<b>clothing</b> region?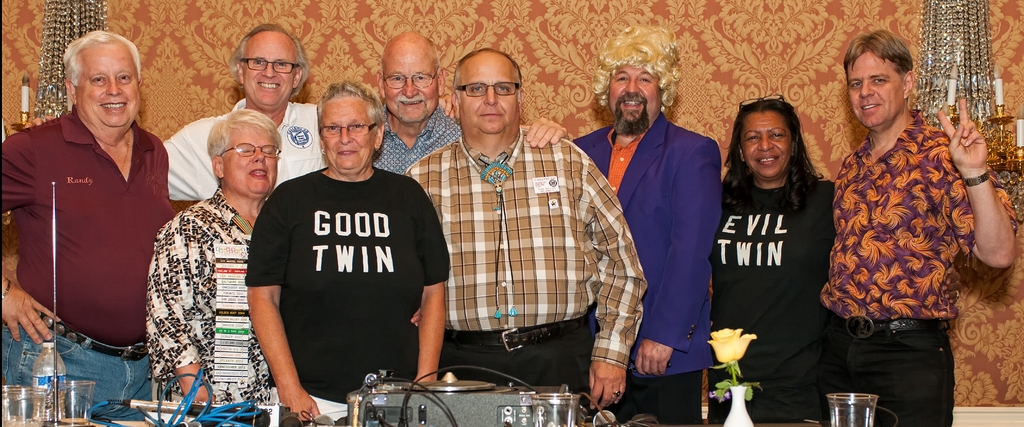
crop(353, 88, 460, 184)
